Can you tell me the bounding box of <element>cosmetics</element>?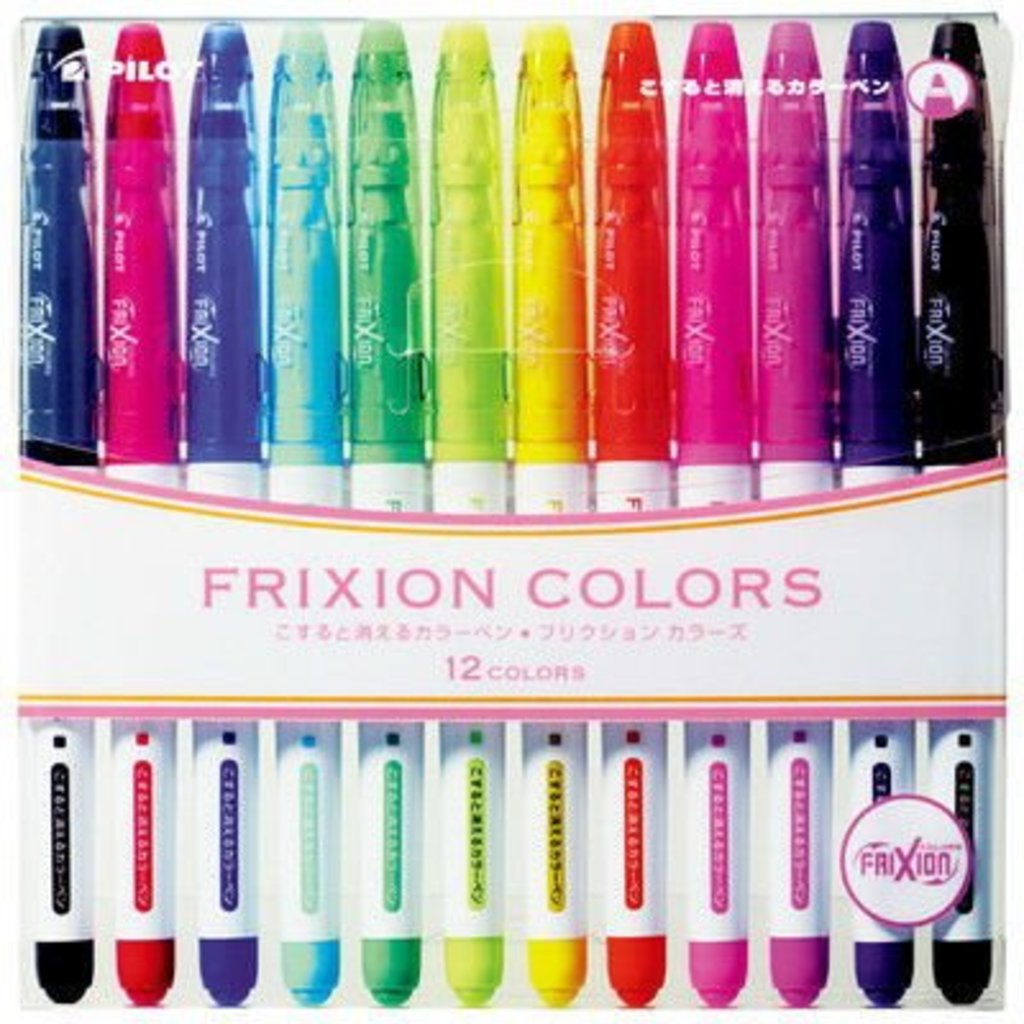
589 23 673 1011.
